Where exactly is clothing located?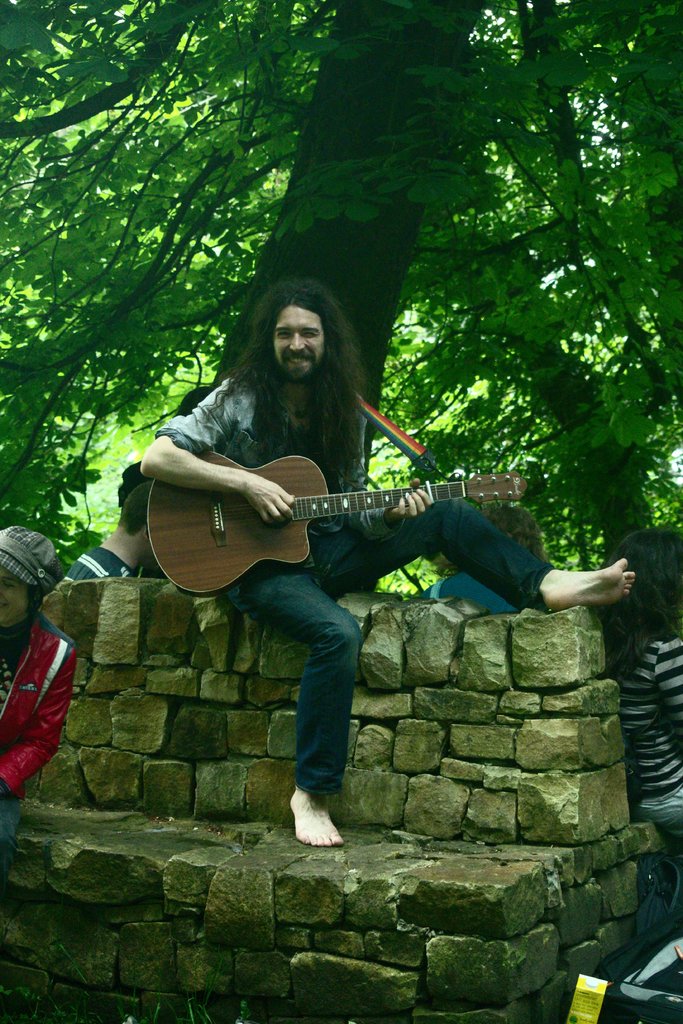
Its bounding box is bbox=[157, 374, 546, 801].
